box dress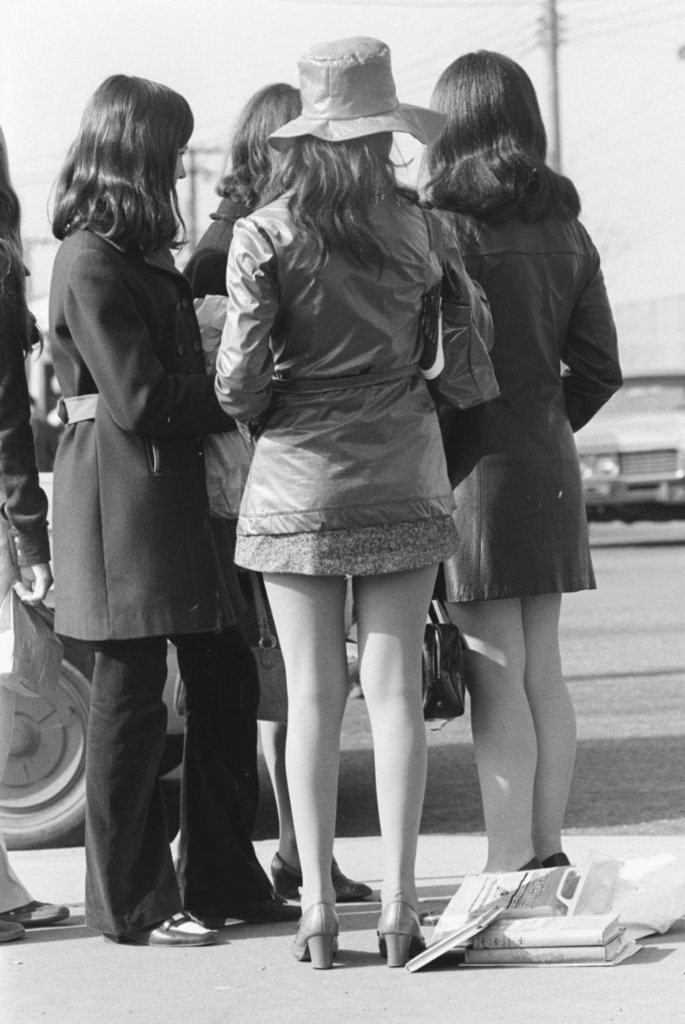
(x1=232, y1=516, x2=459, y2=576)
